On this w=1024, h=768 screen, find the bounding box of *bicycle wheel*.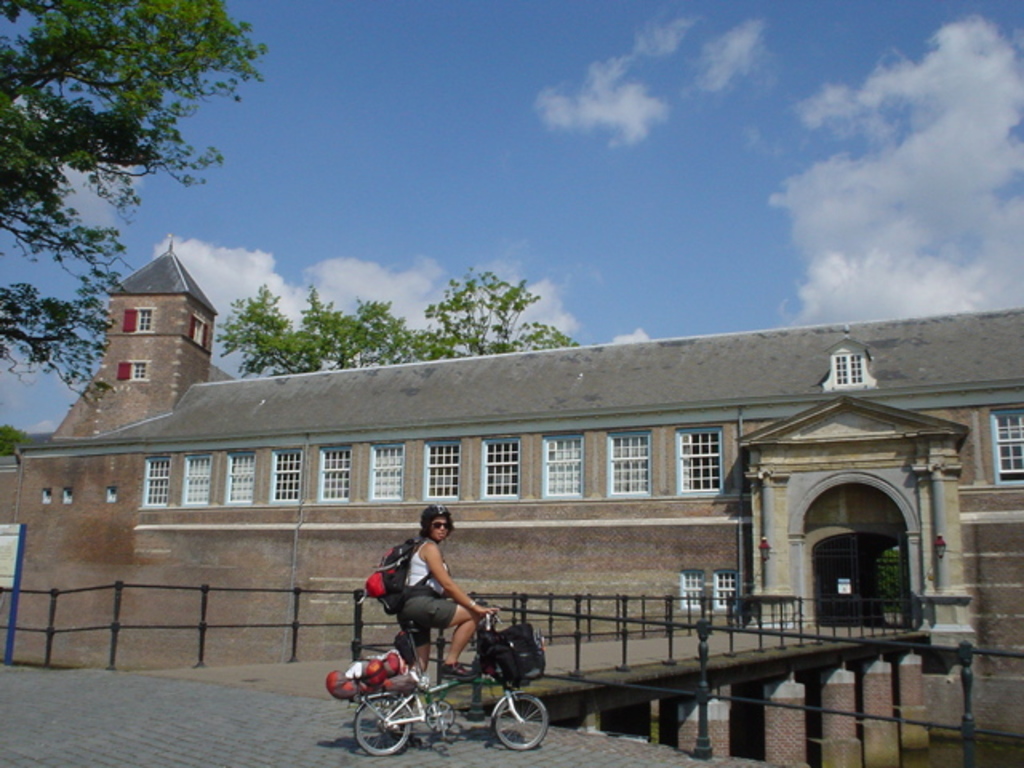
Bounding box: x1=488 y1=694 x2=550 y2=750.
